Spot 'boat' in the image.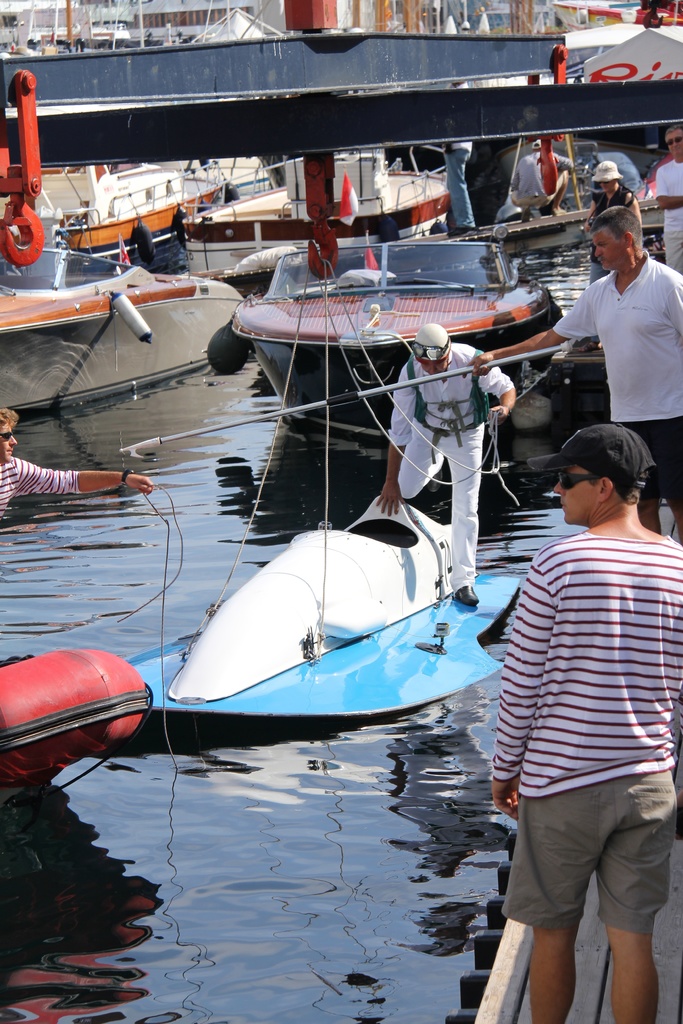
'boat' found at {"x1": 0, "y1": 243, "x2": 243, "y2": 409}.
